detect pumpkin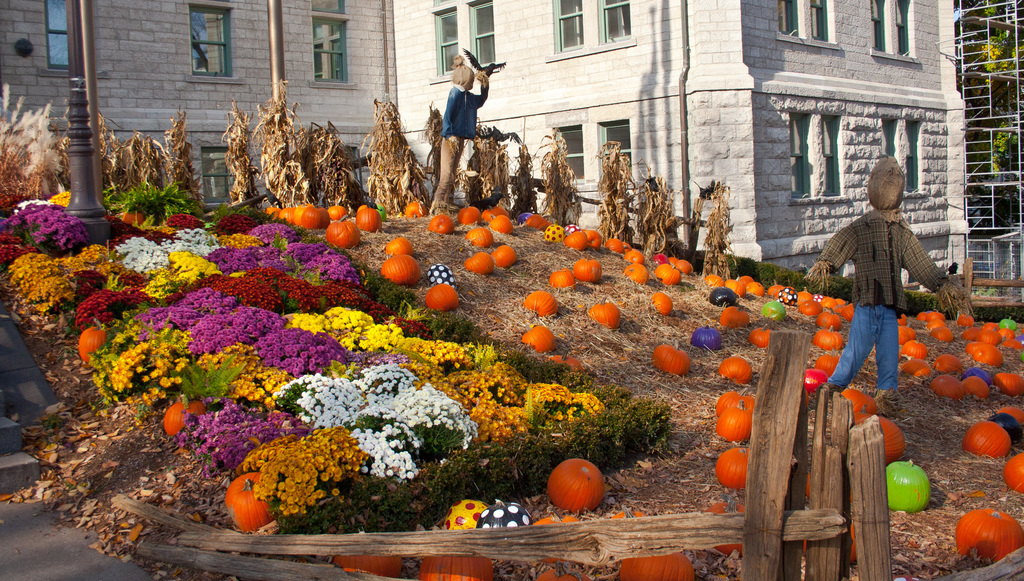
x1=543, y1=456, x2=616, y2=514
